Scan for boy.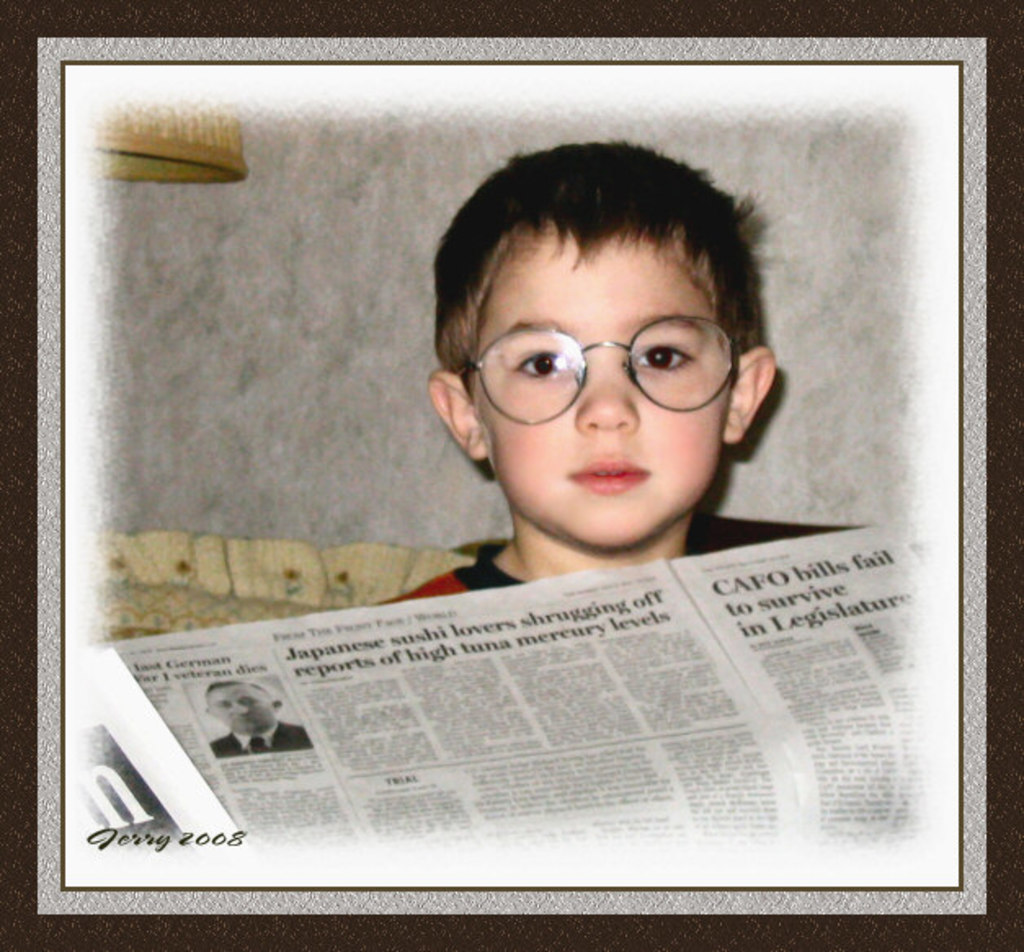
Scan result: rect(385, 137, 782, 594).
